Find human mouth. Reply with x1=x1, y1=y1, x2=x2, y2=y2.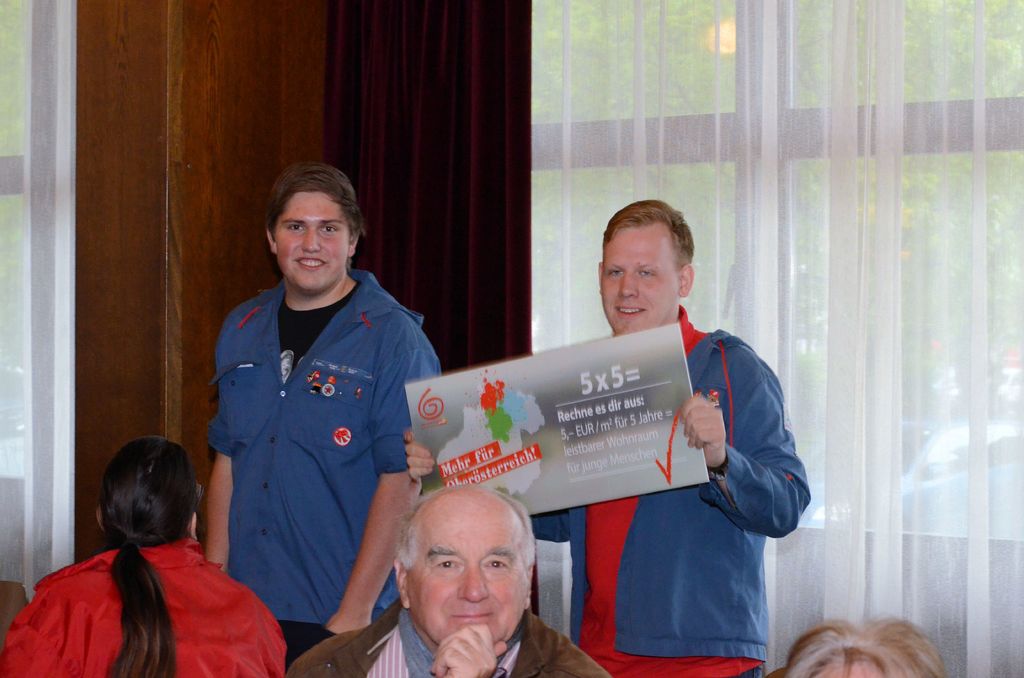
x1=614, y1=300, x2=650, y2=320.
